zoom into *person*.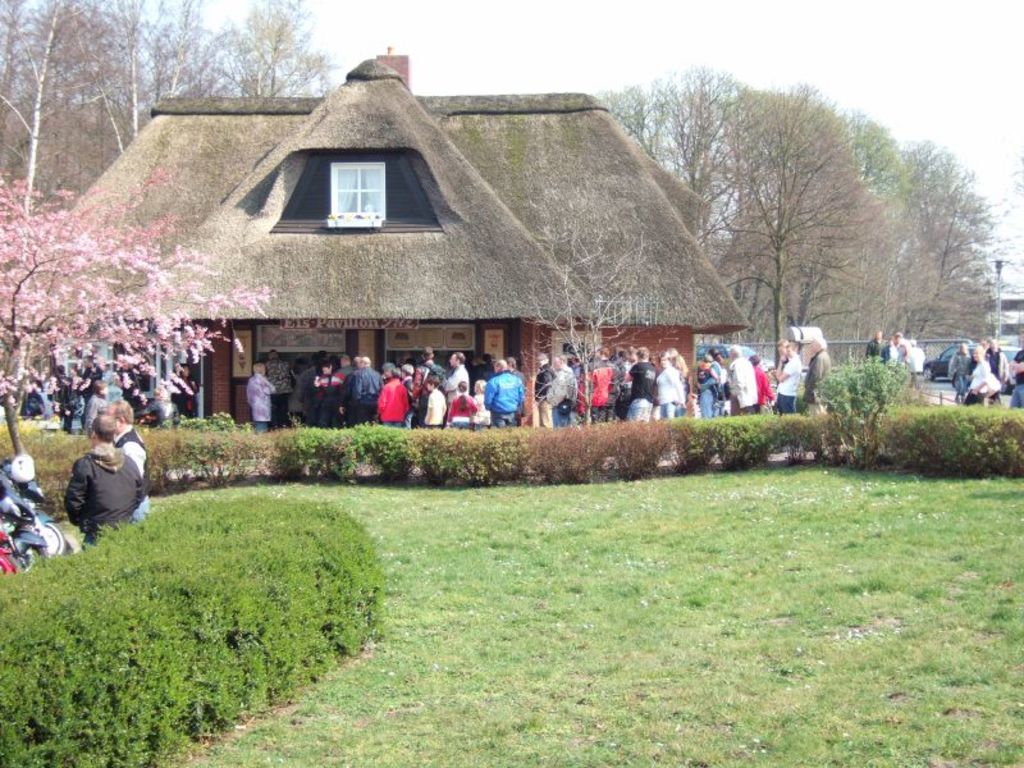
Zoom target: l=47, t=366, r=79, b=431.
